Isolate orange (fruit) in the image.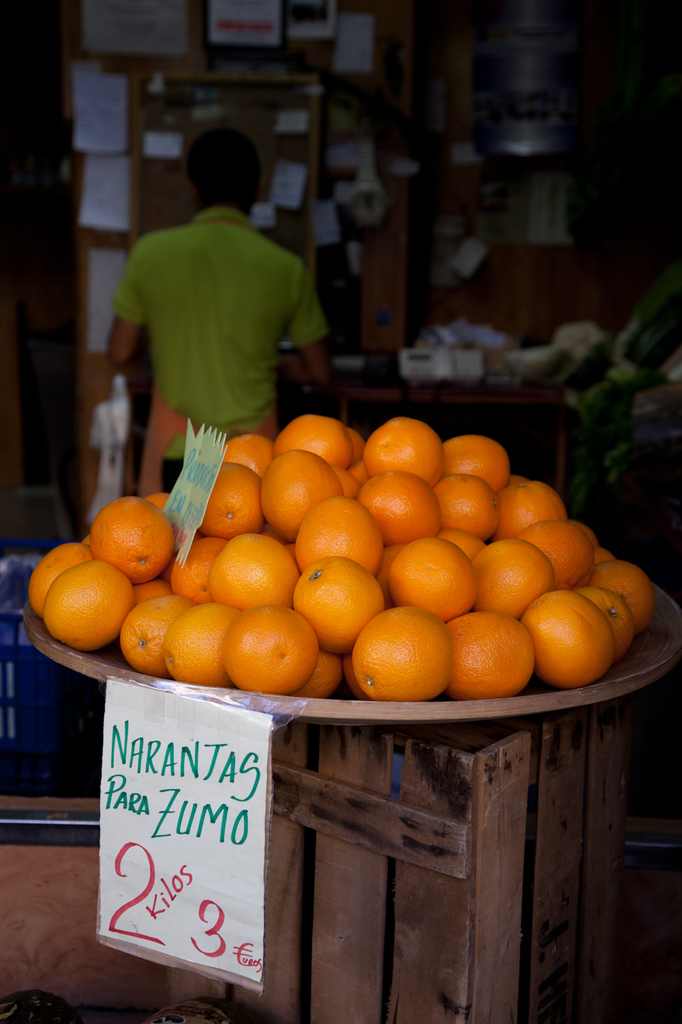
Isolated region: x1=277, y1=408, x2=351, y2=466.
